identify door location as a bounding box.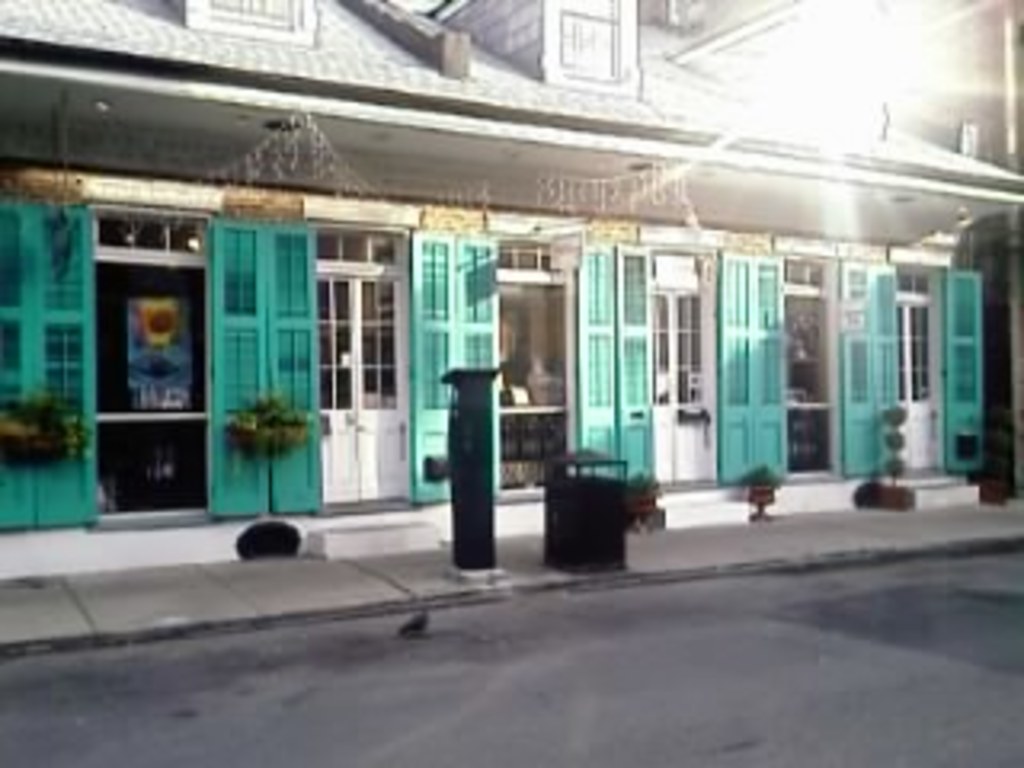
(195,176,310,486).
